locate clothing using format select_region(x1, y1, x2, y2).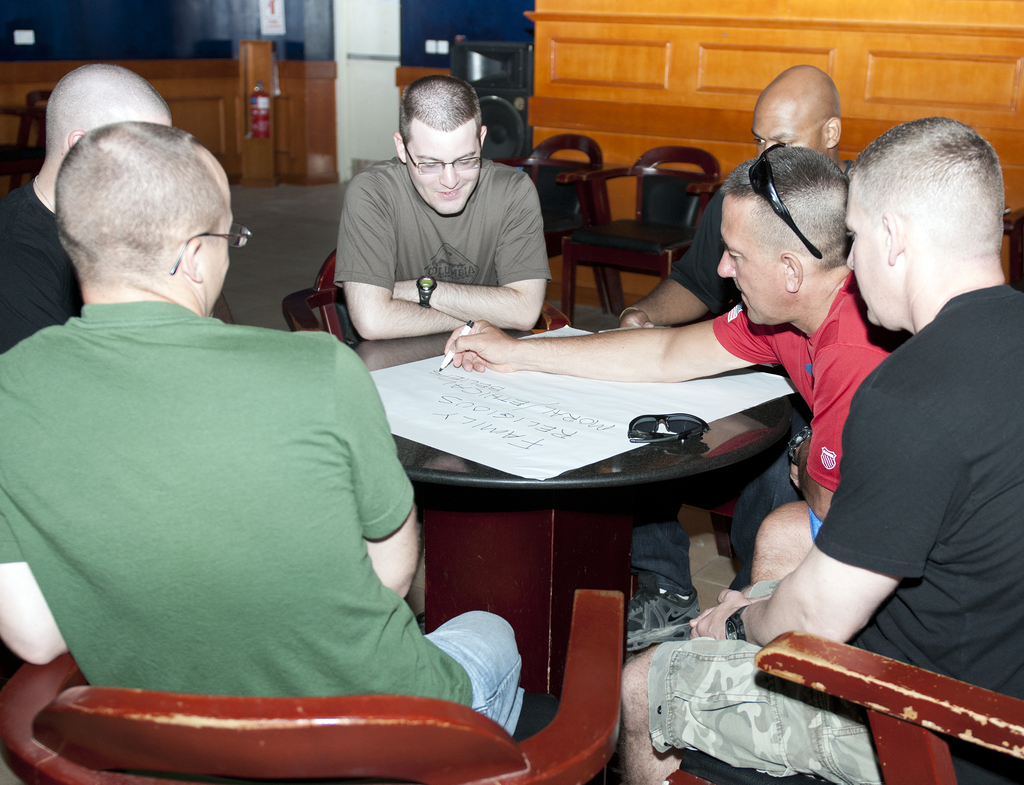
select_region(332, 164, 551, 290).
